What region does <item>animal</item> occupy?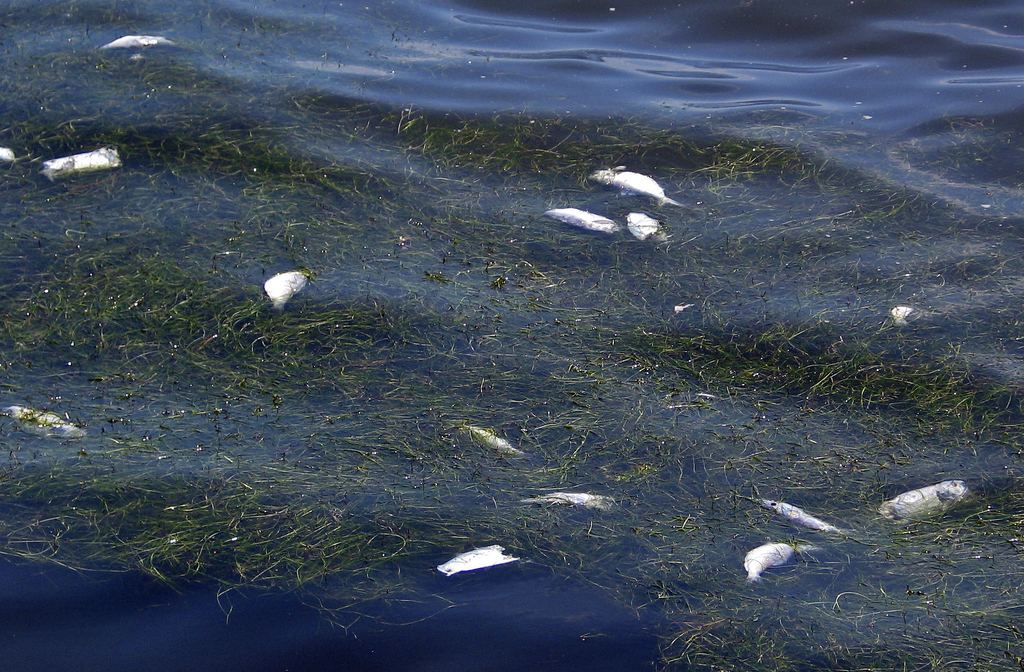
0/143/15/165.
